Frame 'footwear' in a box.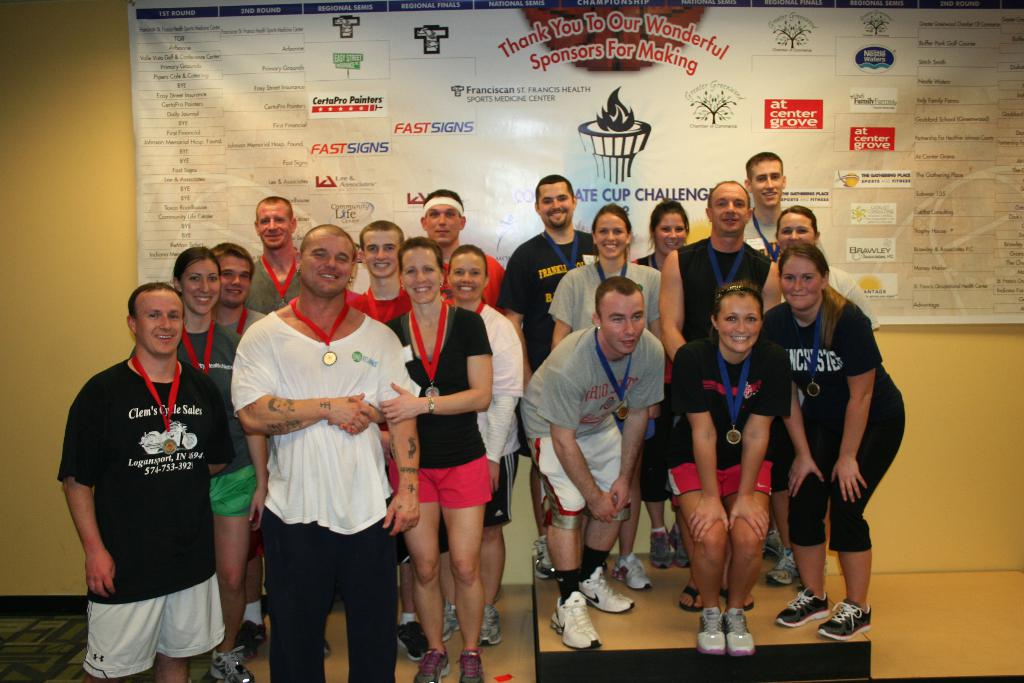
<box>614,556,655,588</box>.
